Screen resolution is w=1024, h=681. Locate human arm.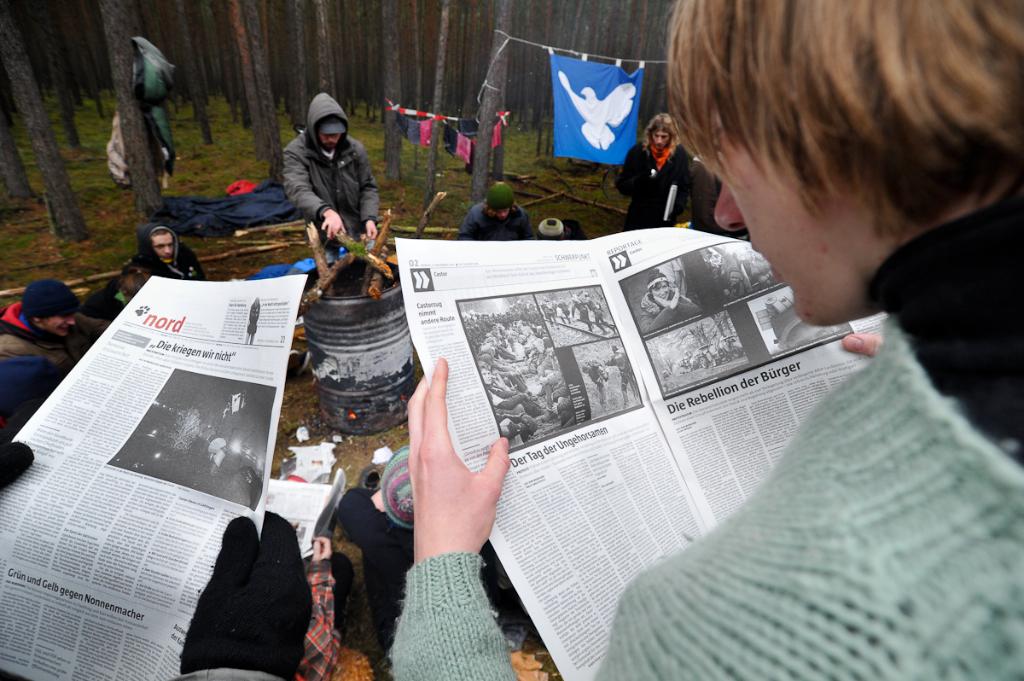
x1=457 y1=206 x2=490 y2=248.
